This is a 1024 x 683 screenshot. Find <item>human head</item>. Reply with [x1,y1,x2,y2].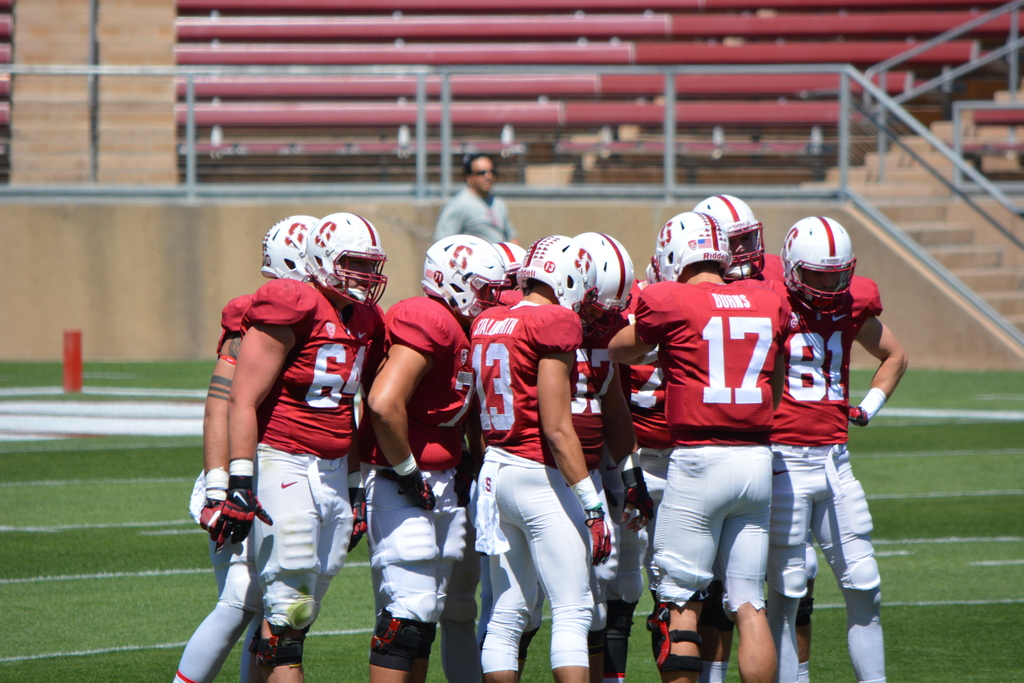
[303,210,388,311].
